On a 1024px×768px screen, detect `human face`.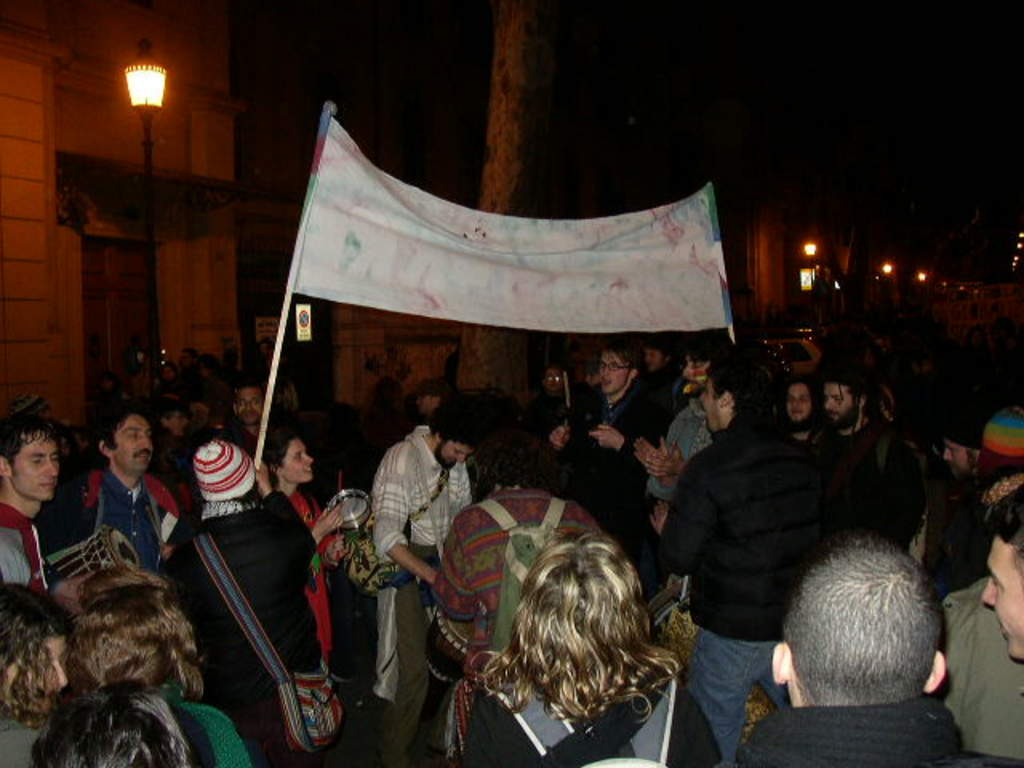
[237,387,264,426].
